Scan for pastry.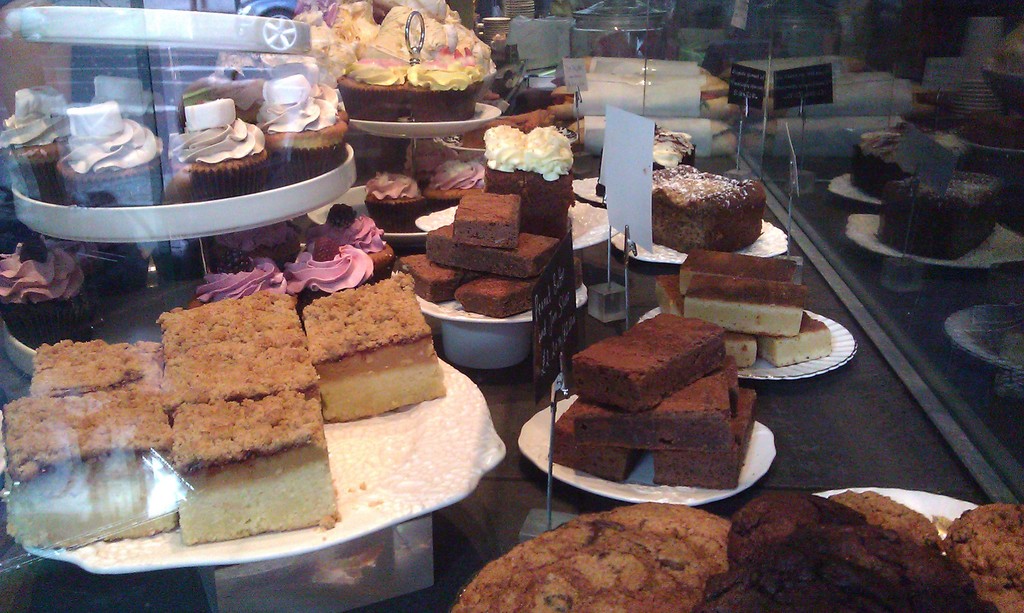
Scan result: <bbox>0, 89, 79, 202</bbox>.
